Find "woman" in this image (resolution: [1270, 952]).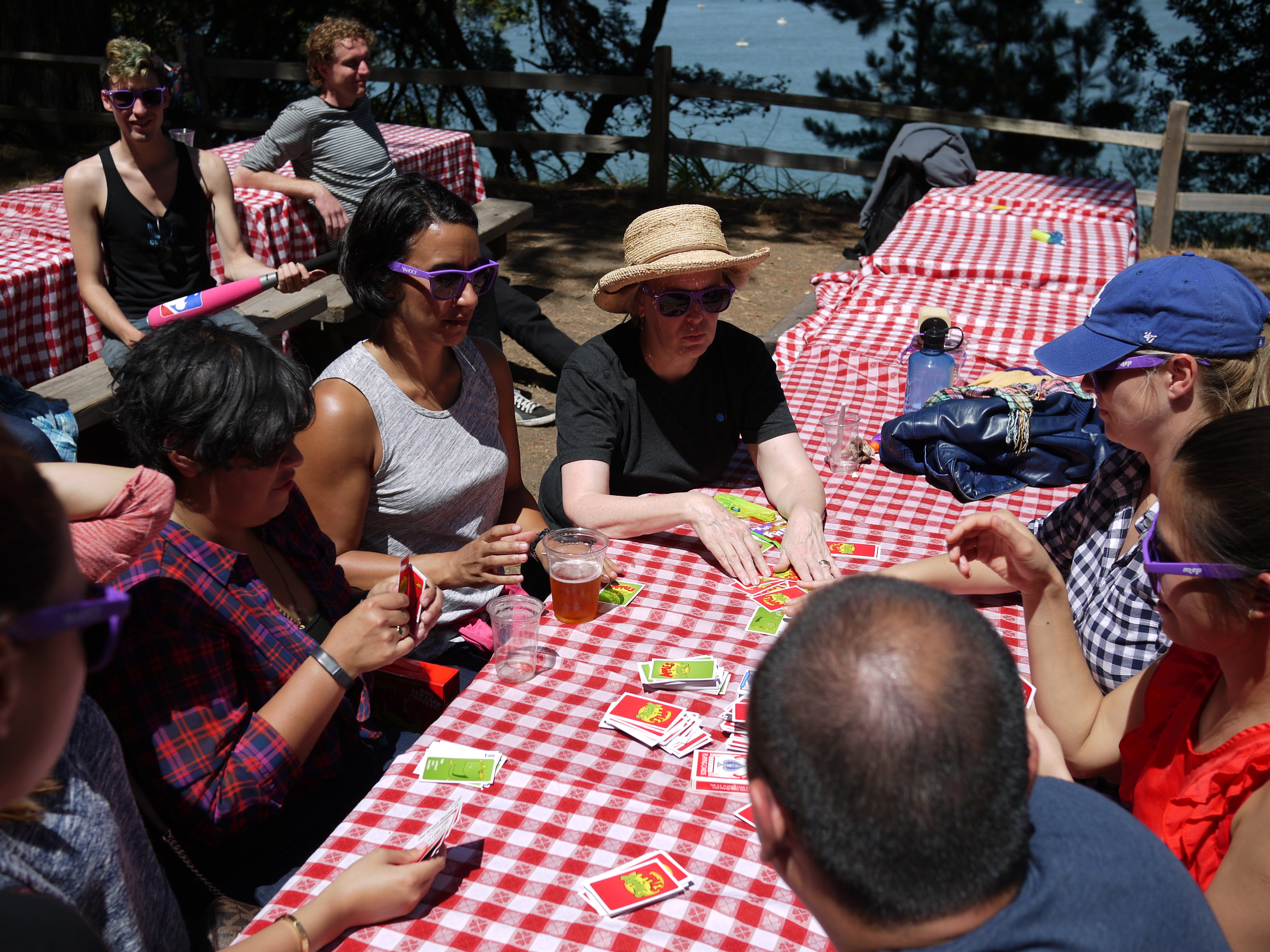
[left=251, top=80, right=403, bottom=227].
